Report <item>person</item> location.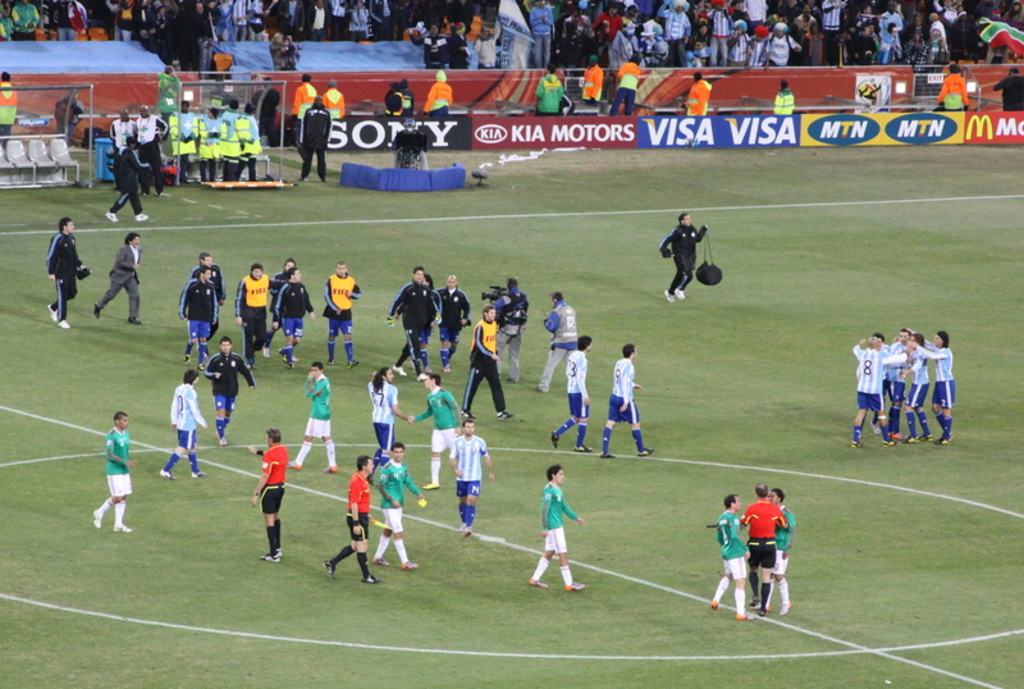
Report: (654,209,708,301).
